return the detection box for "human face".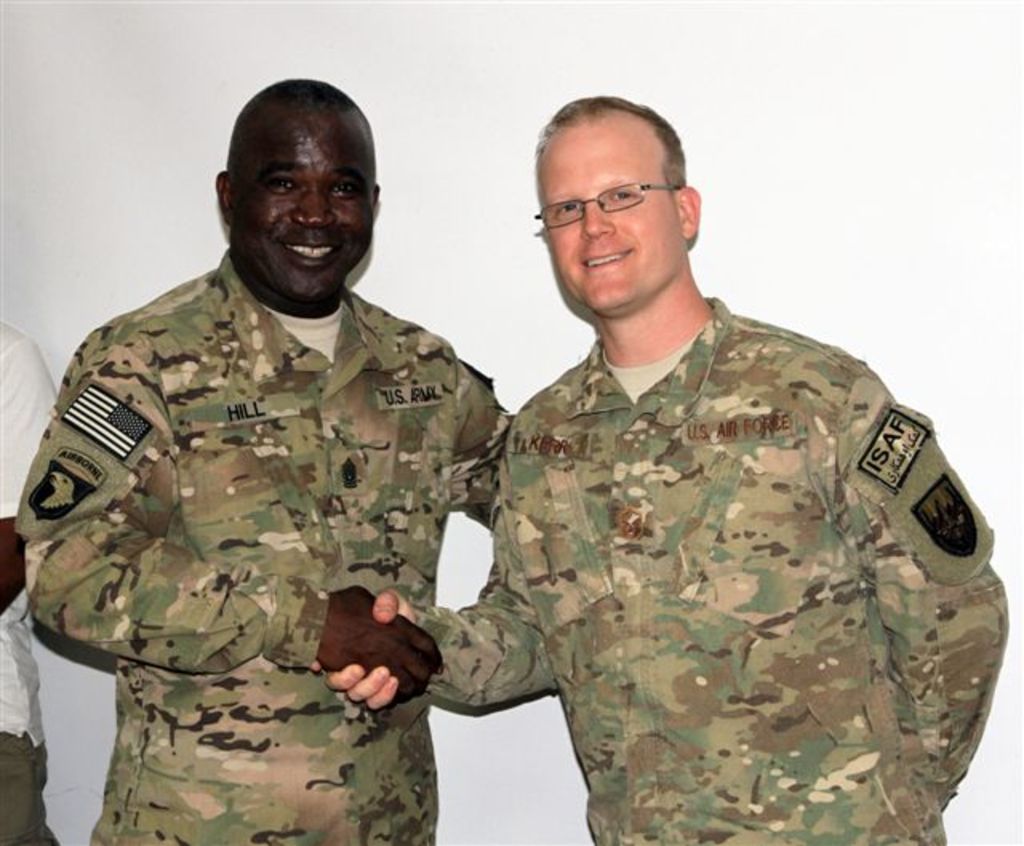
[left=534, top=114, right=683, bottom=313].
